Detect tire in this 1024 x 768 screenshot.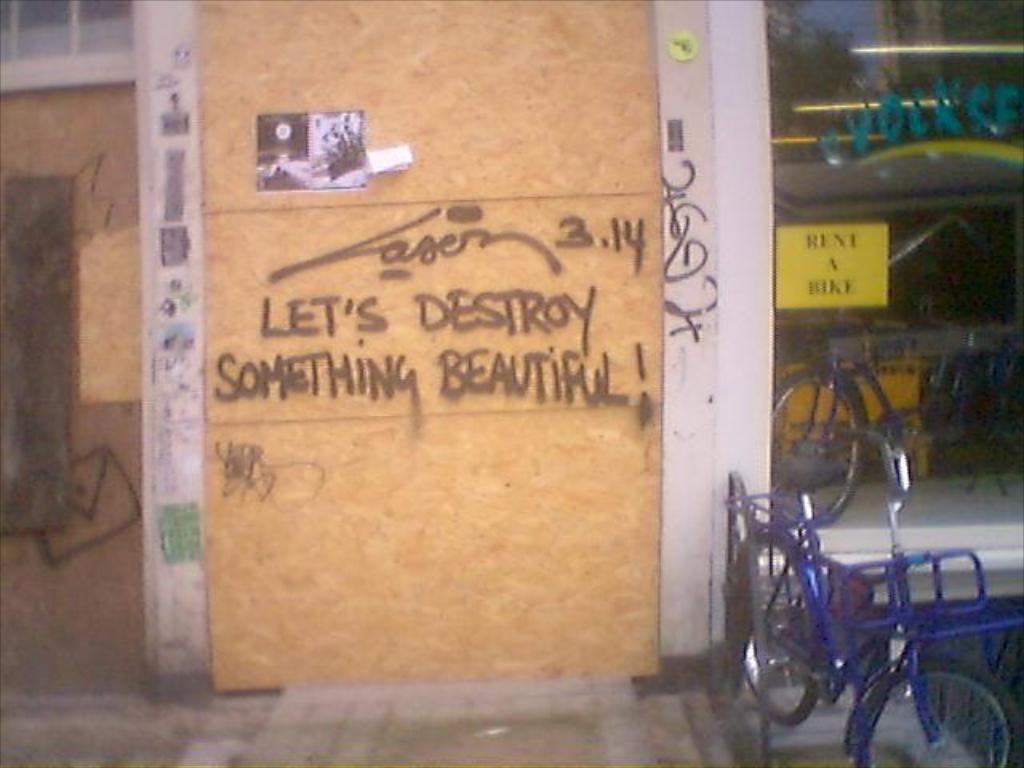
Detection: select_region(861, 654, 1018, 766).
